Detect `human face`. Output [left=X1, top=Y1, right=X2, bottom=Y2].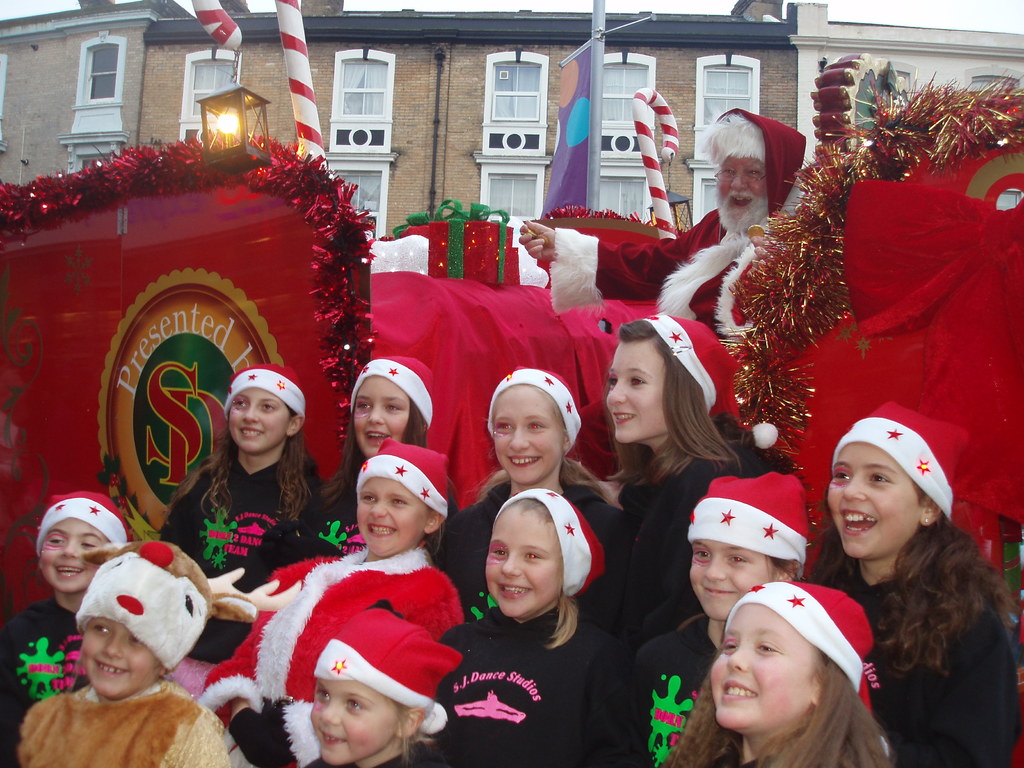
[left=357, top=476, right=429, bottom=560].
